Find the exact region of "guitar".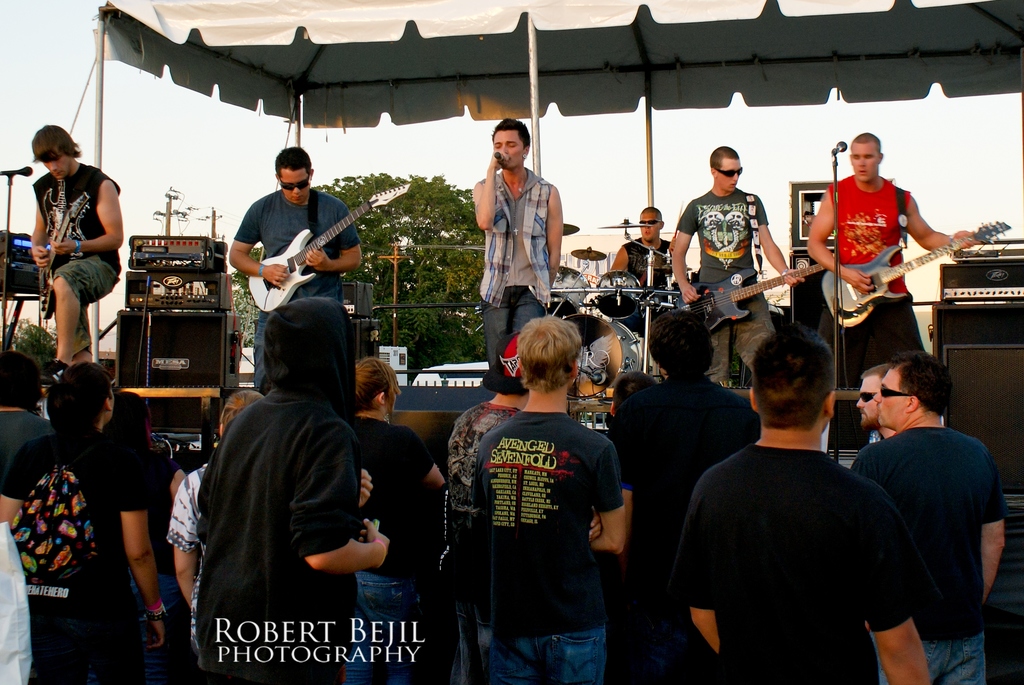
Exact region: (672, 253, 834, 334).
